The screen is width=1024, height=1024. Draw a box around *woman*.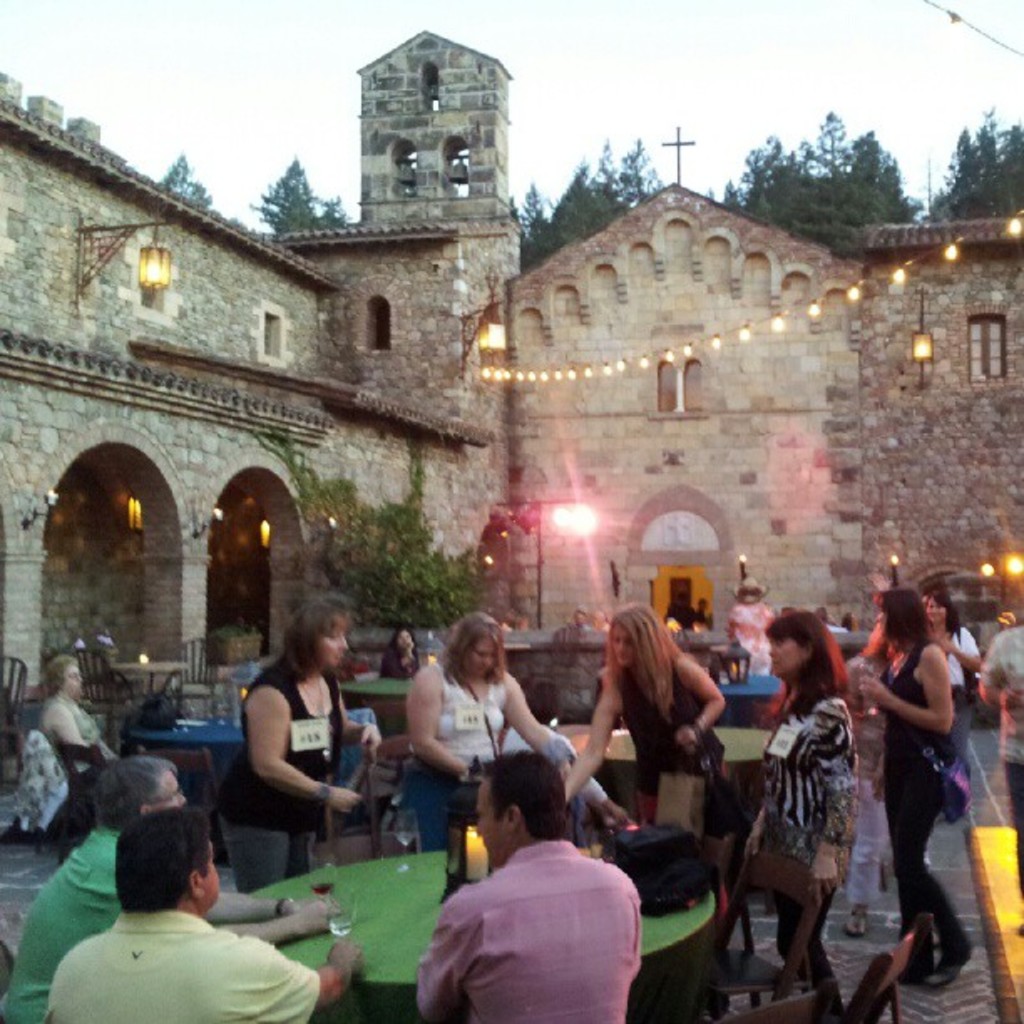
pyautogui.locateOnScreen(559, 594, 740, 895).
